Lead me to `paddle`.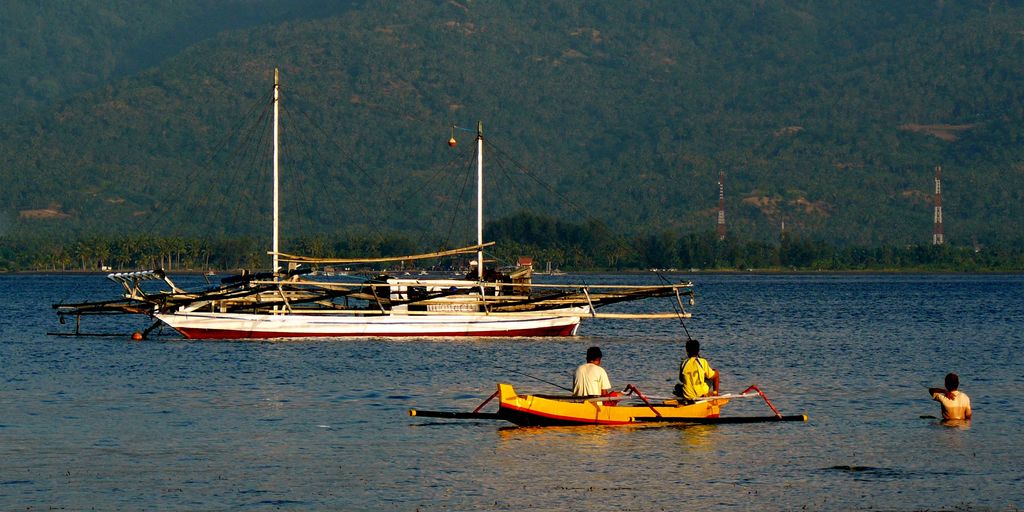
Lead to 472,390,496,409.
